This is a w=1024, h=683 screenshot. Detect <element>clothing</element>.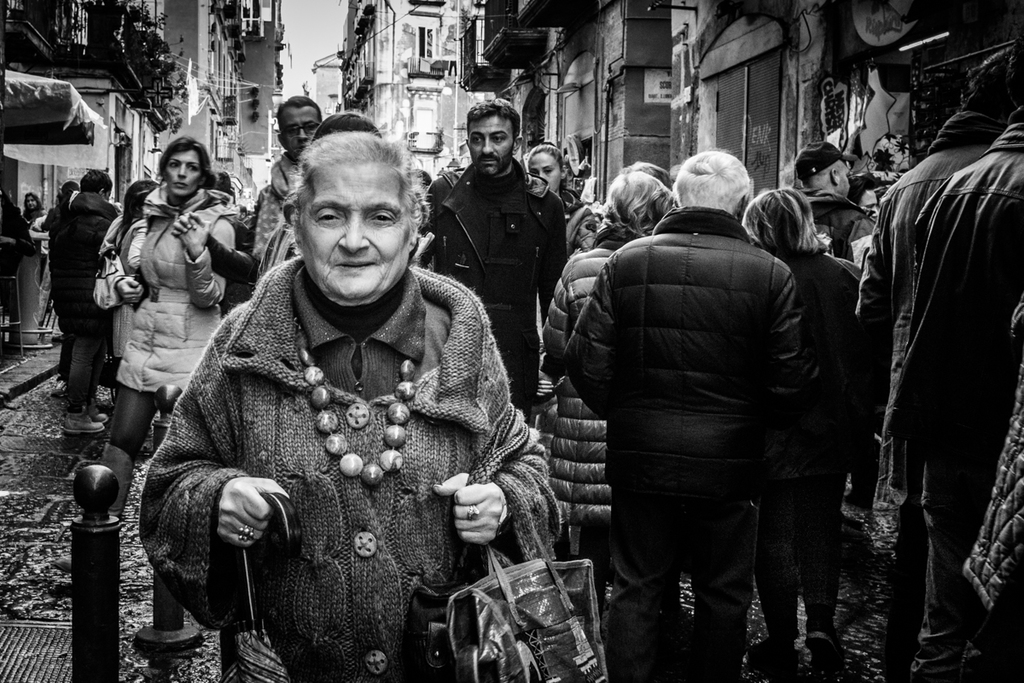
(561,206,810,680).
